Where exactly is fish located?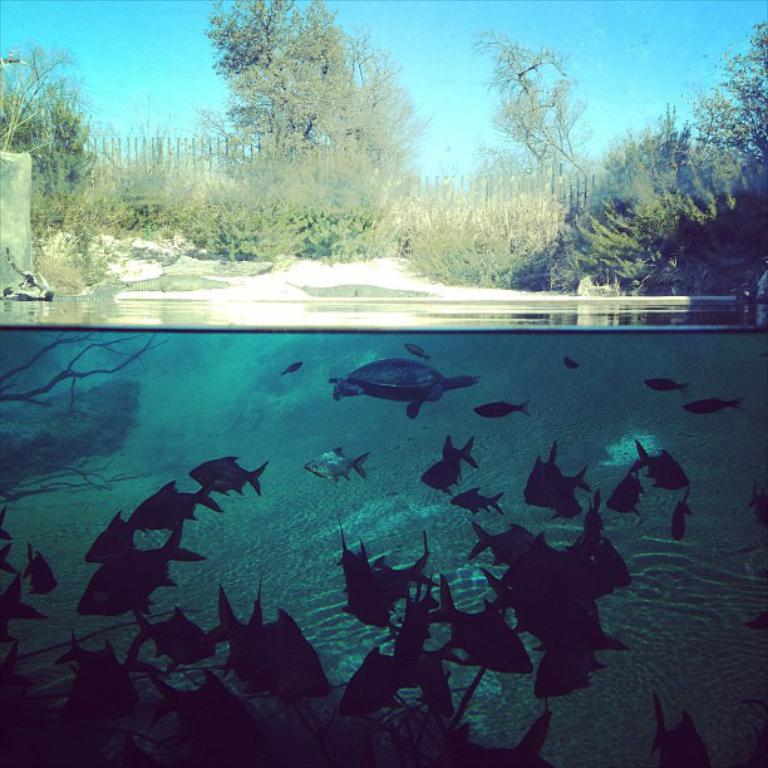
Its bounding box is (left=407, top=343, right=435, bottom=363).
